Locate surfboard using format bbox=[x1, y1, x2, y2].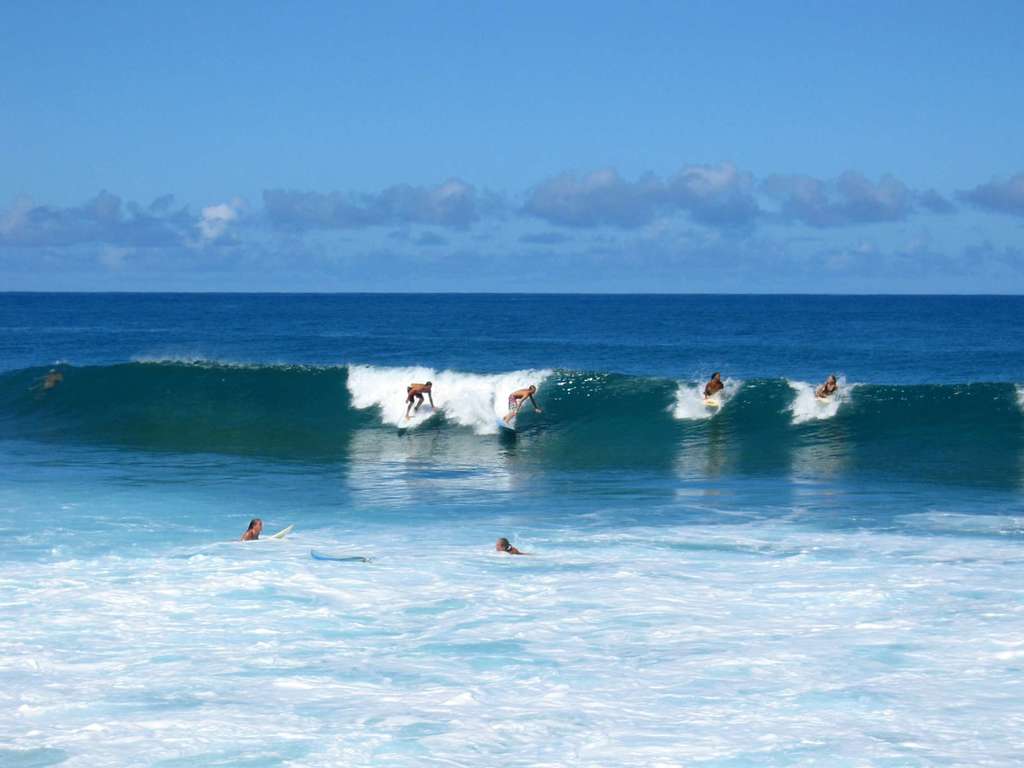
bbox=[497, 416, 517, 433].
